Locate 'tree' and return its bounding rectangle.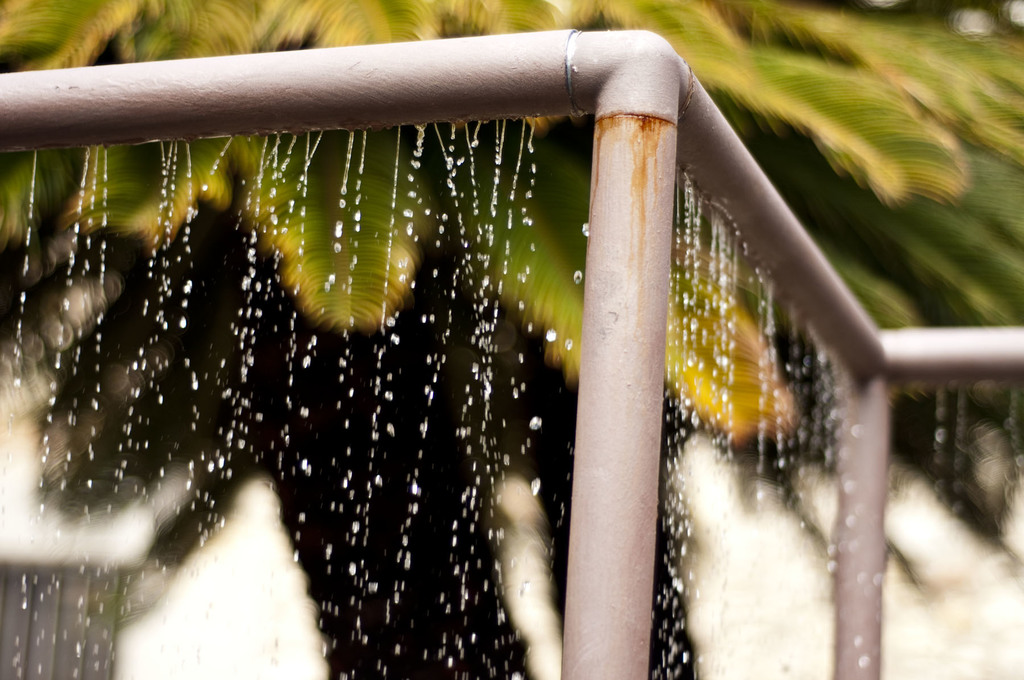
region(0, 0, 1023, 440).
